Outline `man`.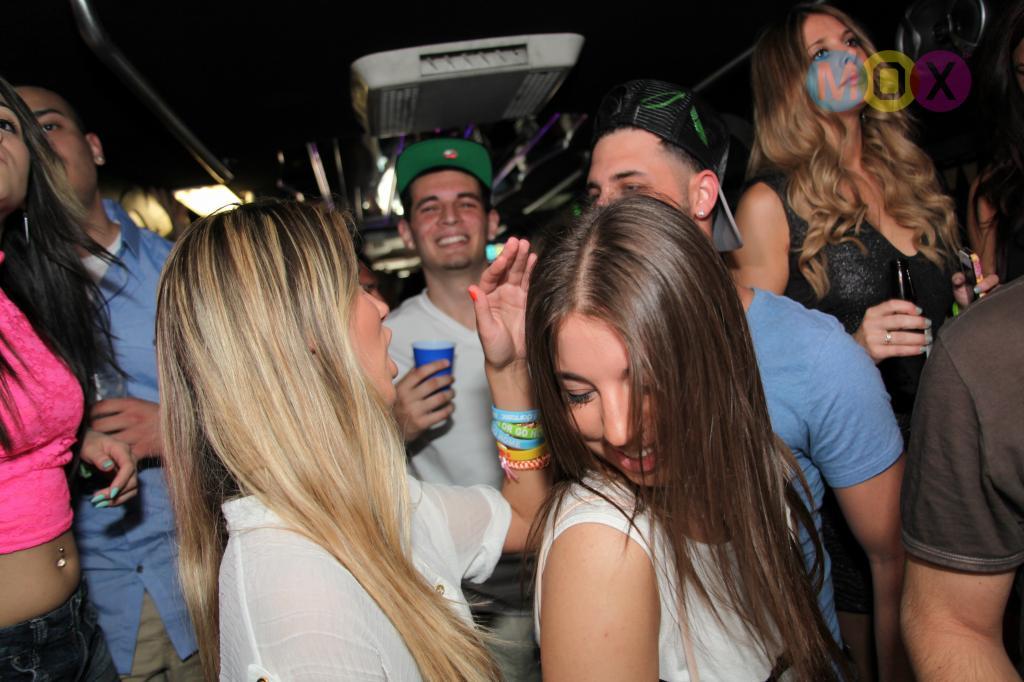
Outline: (0,77,188,681).
